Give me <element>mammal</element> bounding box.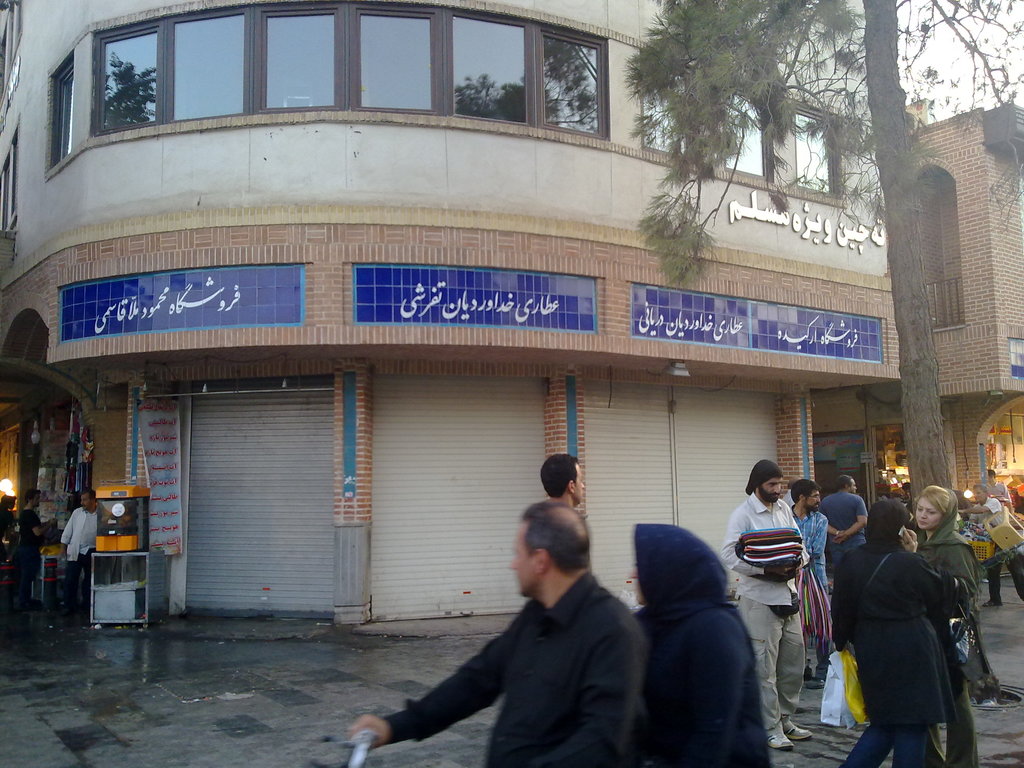
x1=912 y1=484 x2=1004 y2=708.
